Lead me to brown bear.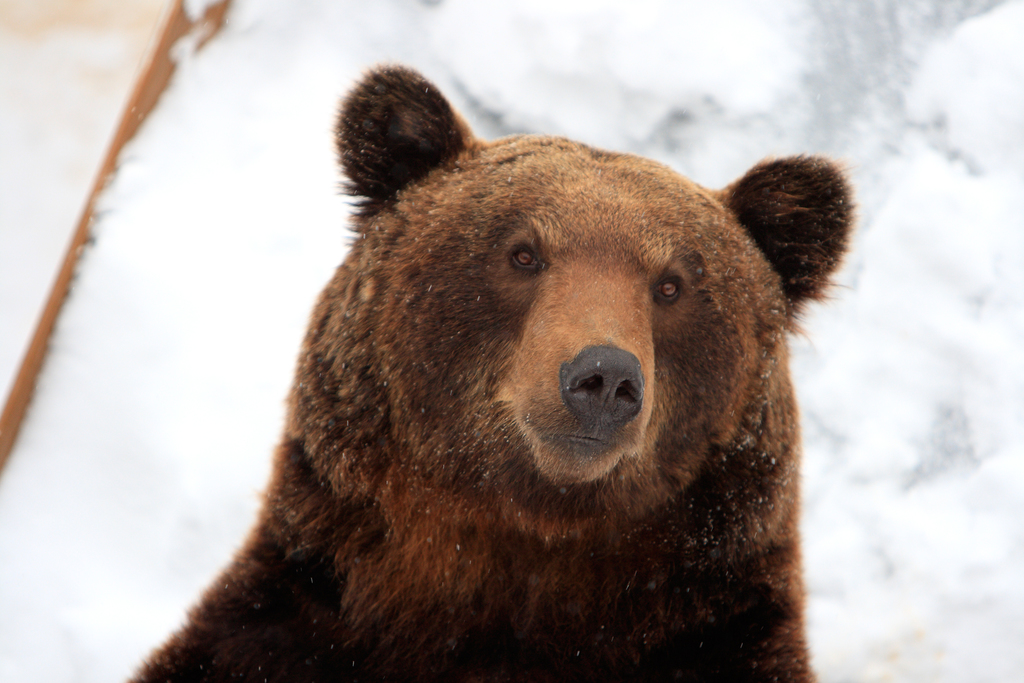
Lead to (120,60,856,682).
